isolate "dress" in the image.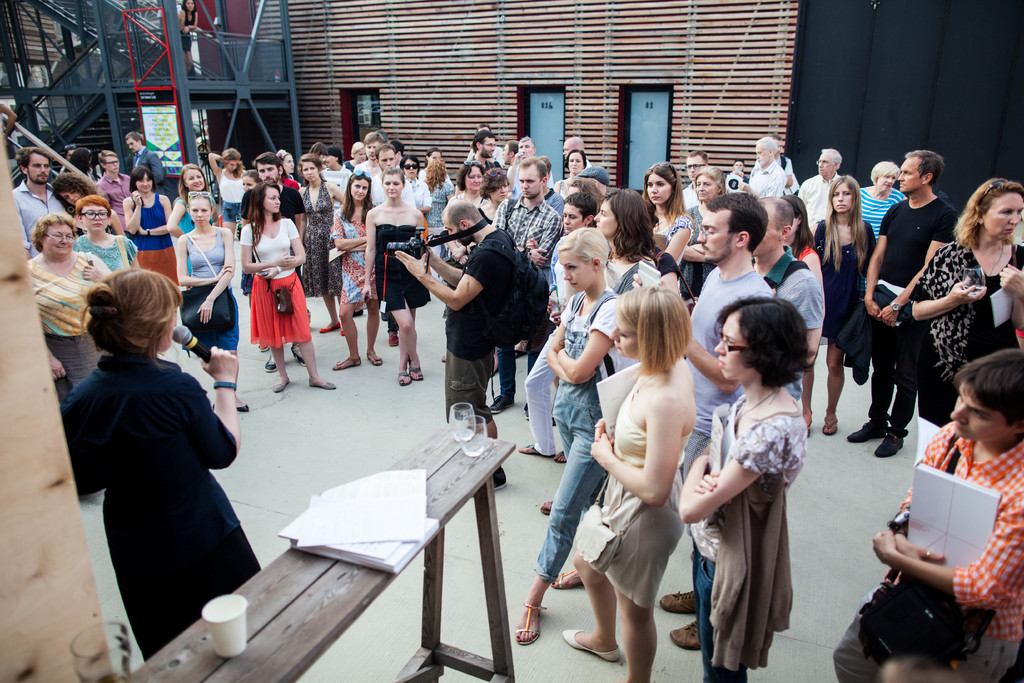
Isolated region: [301,179,344,293].
